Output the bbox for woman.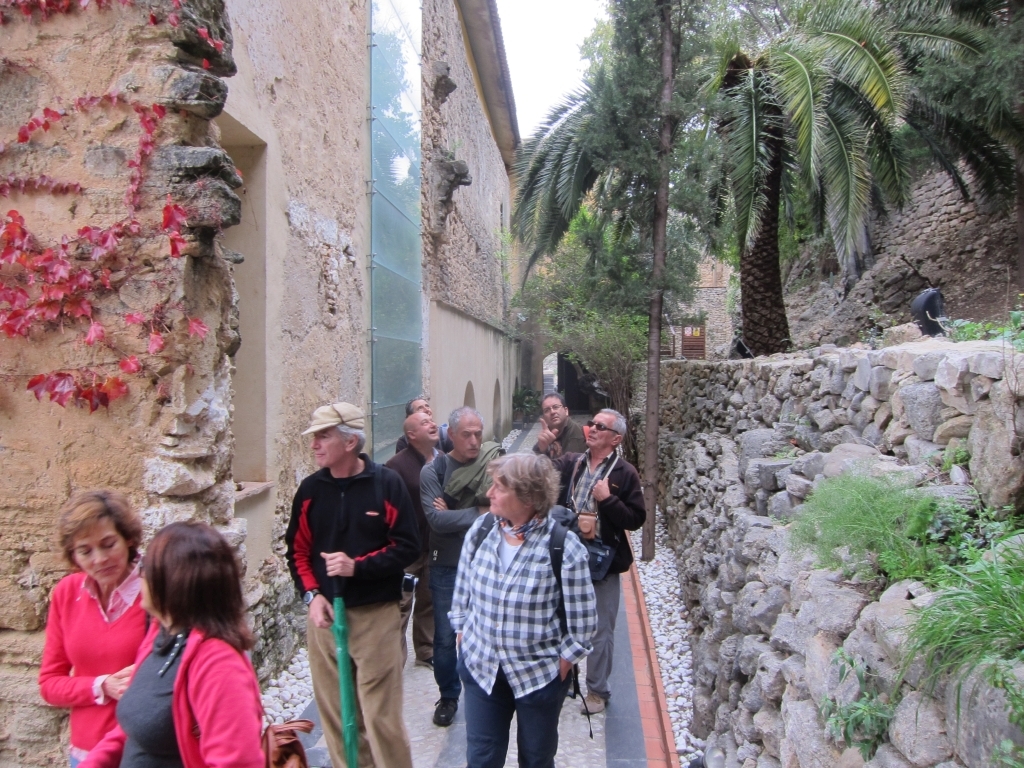
left=99, top=522, right=262, bottom=761.
